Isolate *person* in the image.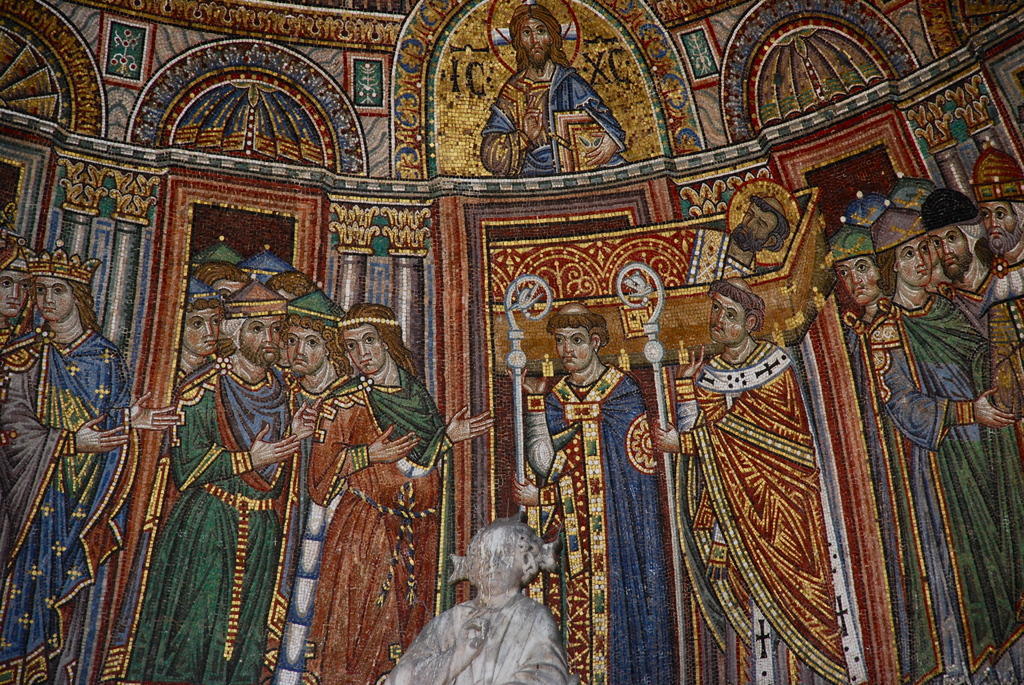
Isolated region: [281,282,346,535].
